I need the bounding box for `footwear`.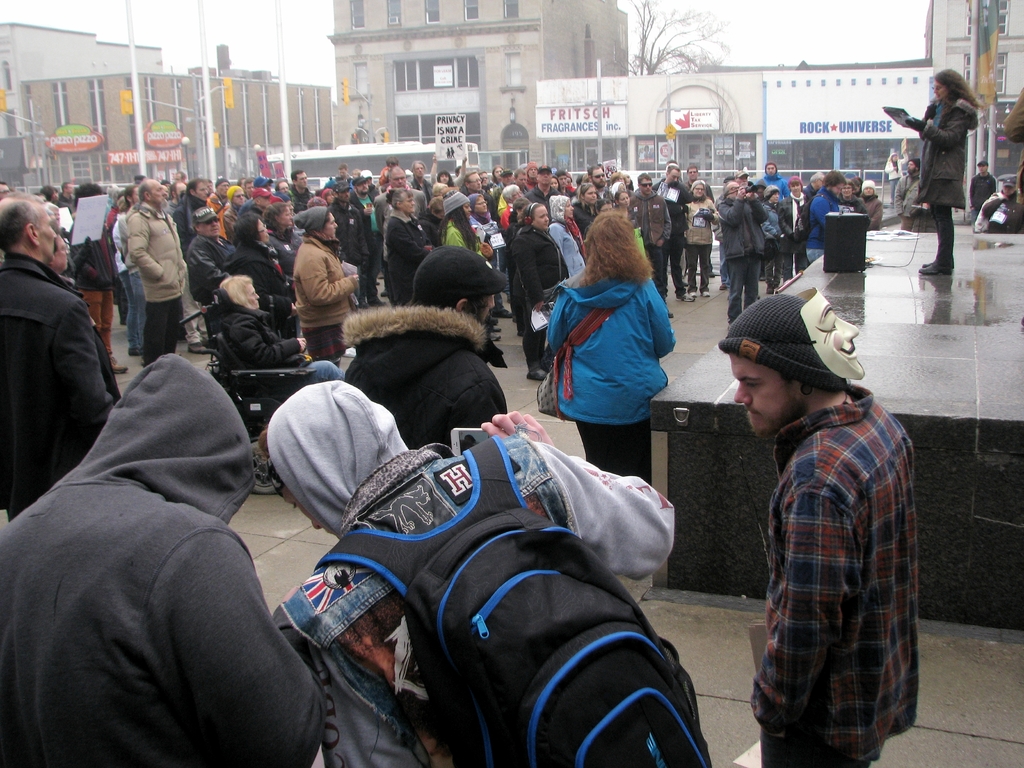
Here it is: [917, 260, 954, 277].
